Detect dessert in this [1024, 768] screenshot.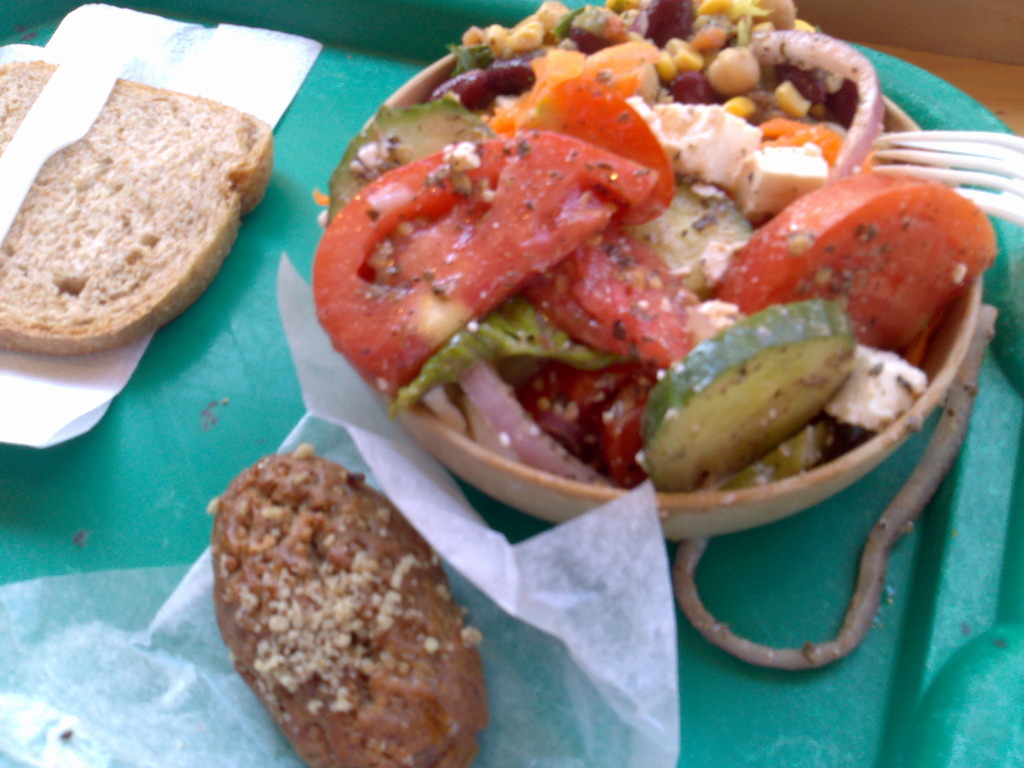
Detection: <region>0, 56, 279, 360</region>.
